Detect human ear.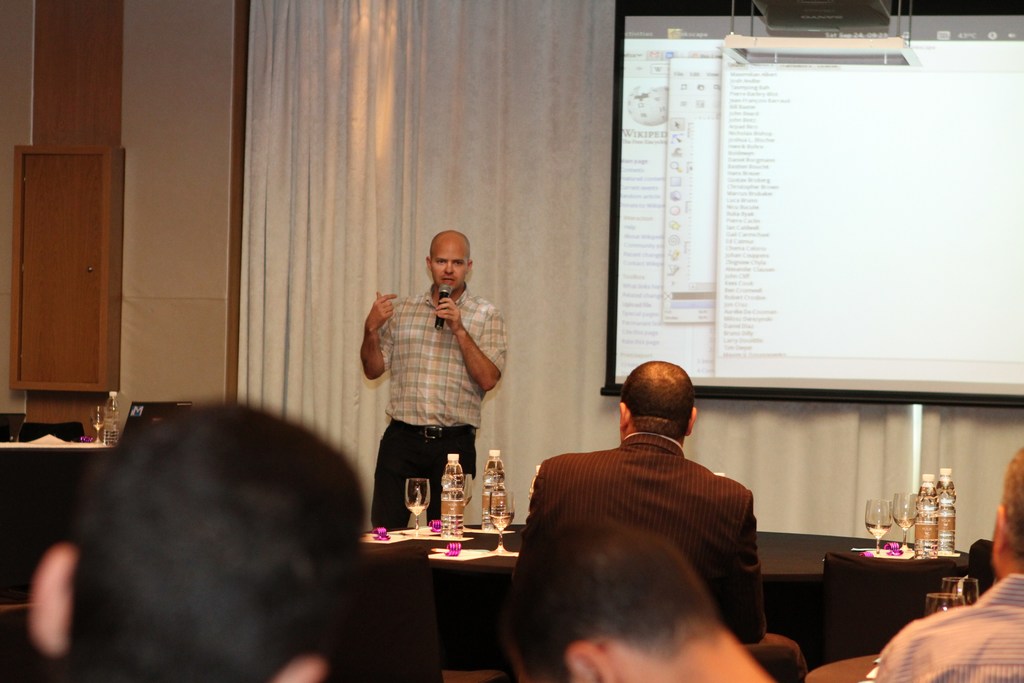
Detected at box(28, 544, 79, 652).
